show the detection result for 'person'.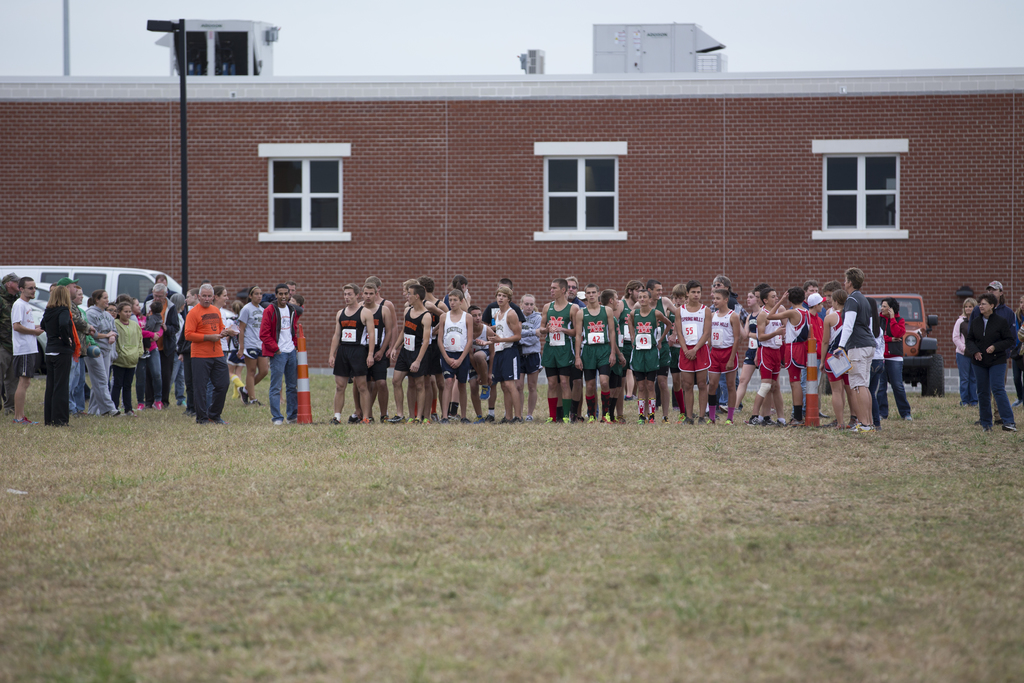
(961, 294, 1018, 432).
